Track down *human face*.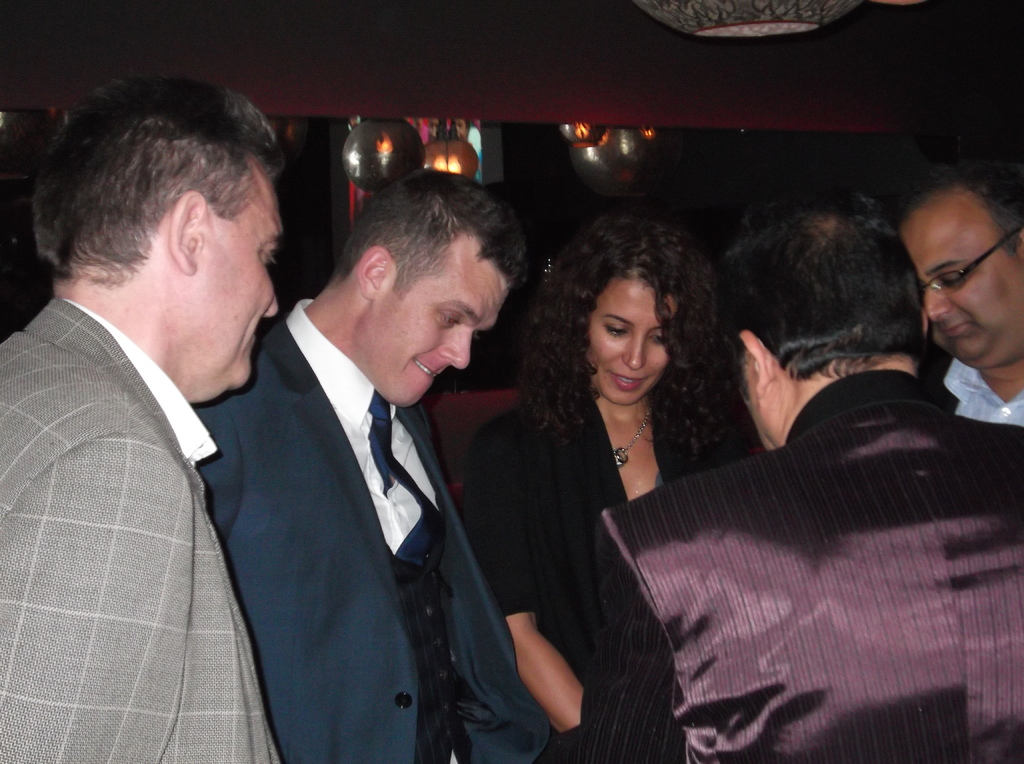
Tracked to {"left": 353, "top": 232, "right": 513, "bottom": 402}.
